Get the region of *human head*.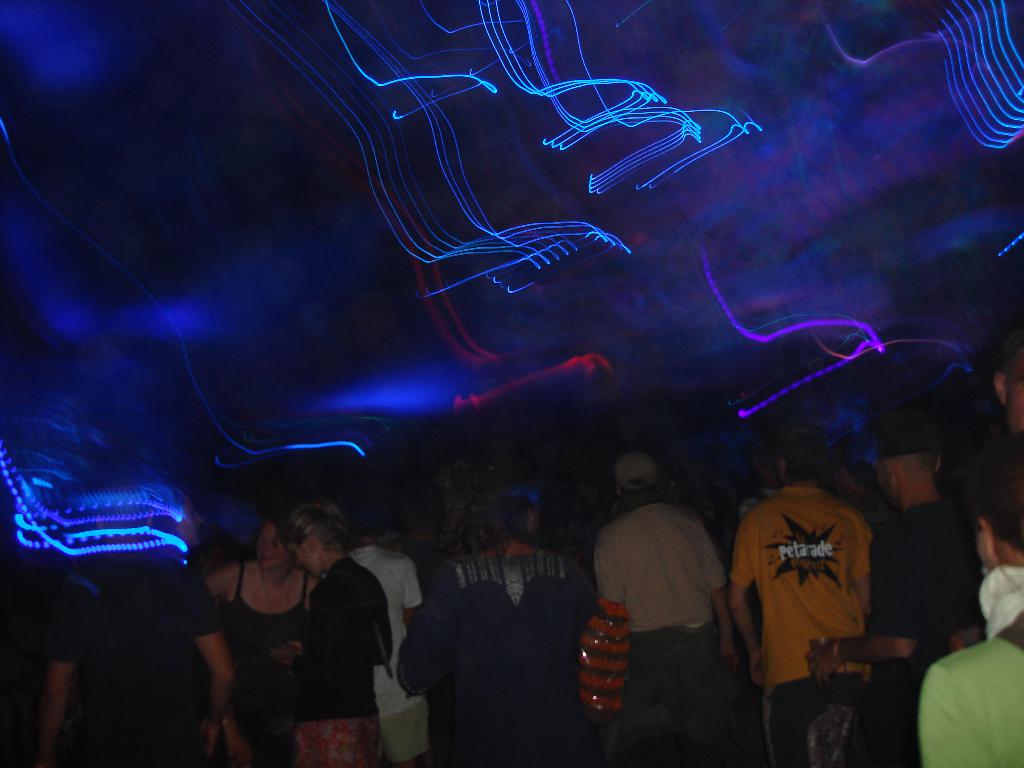
286/507/345/577.
